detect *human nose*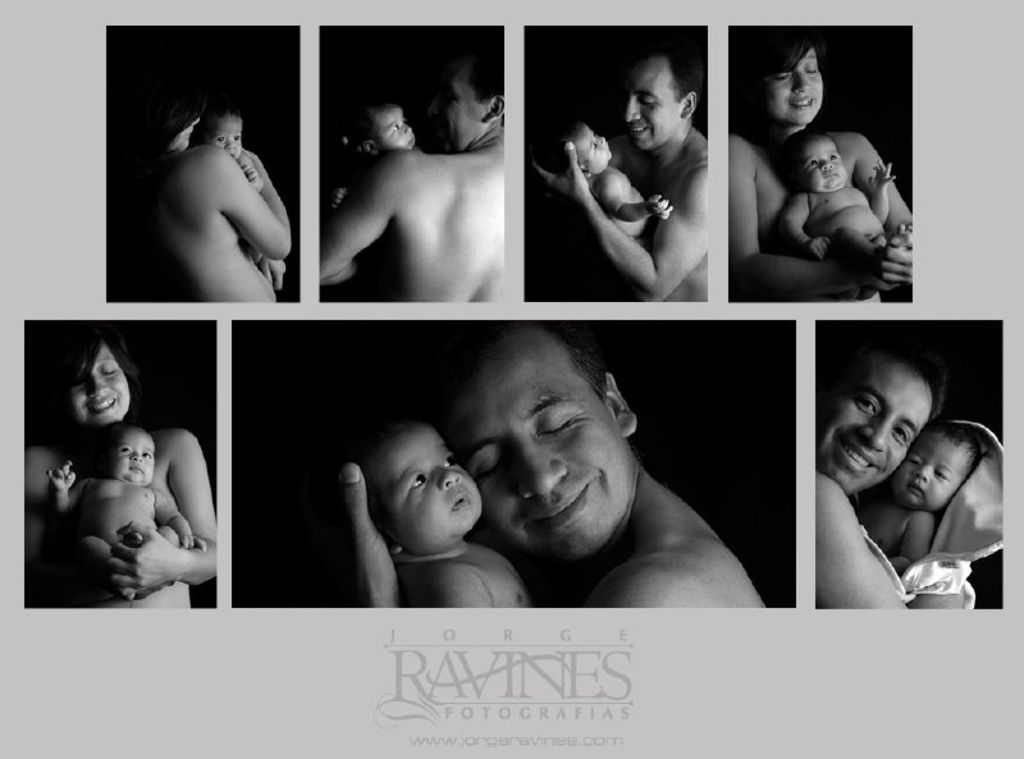
locate(521, 438, 568, 502)
